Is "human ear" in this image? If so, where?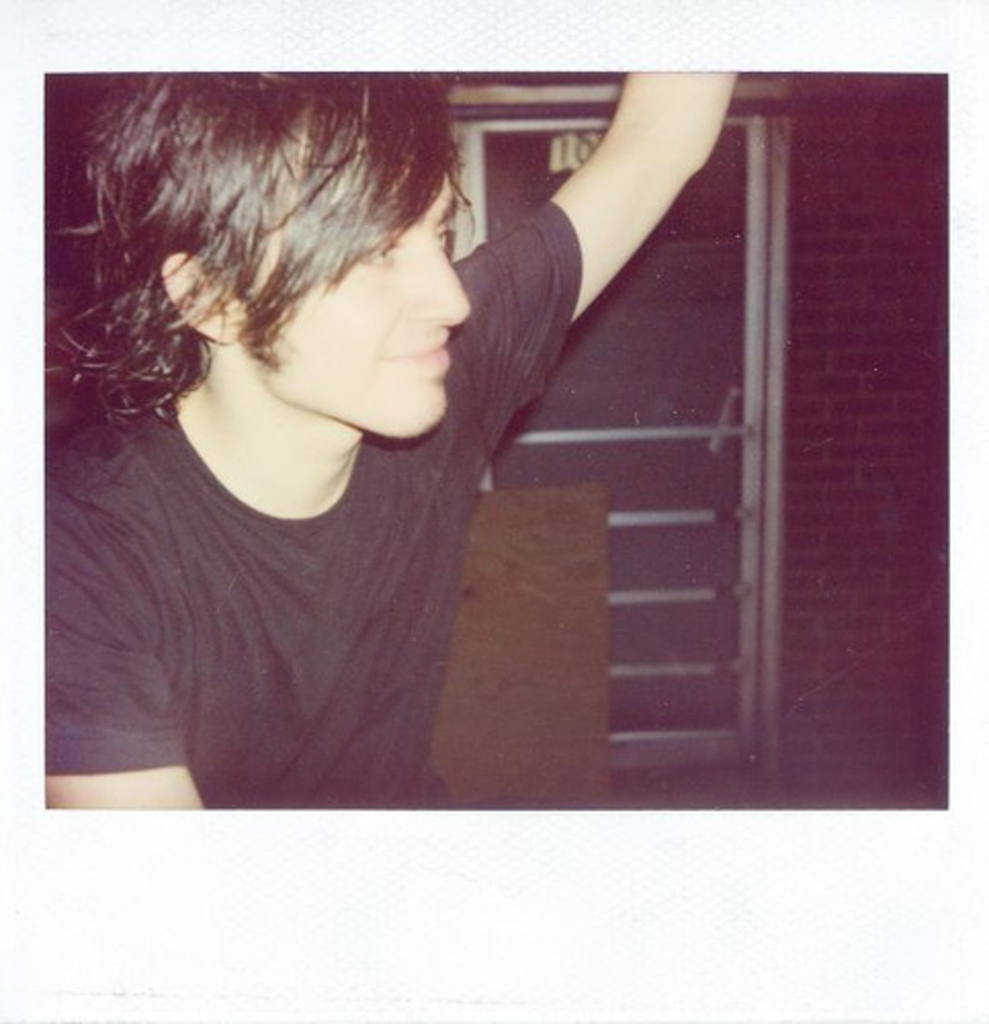
Yes, at [160, 254, 238, 346].
